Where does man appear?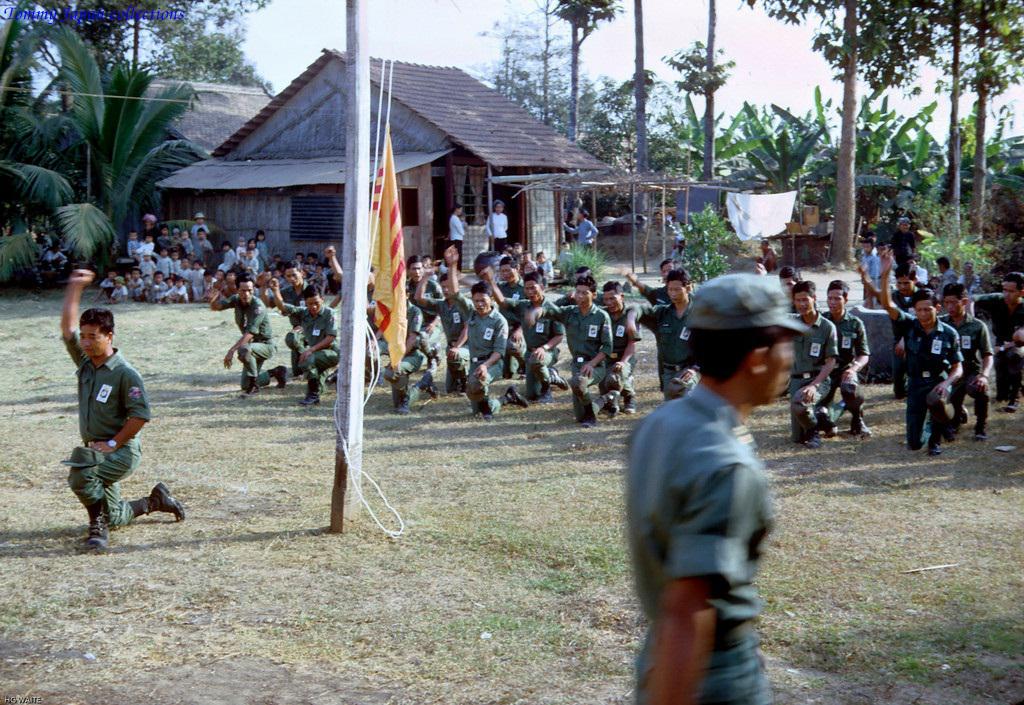
Appears at x1=776, y1=264, x2=820, y2=314.
